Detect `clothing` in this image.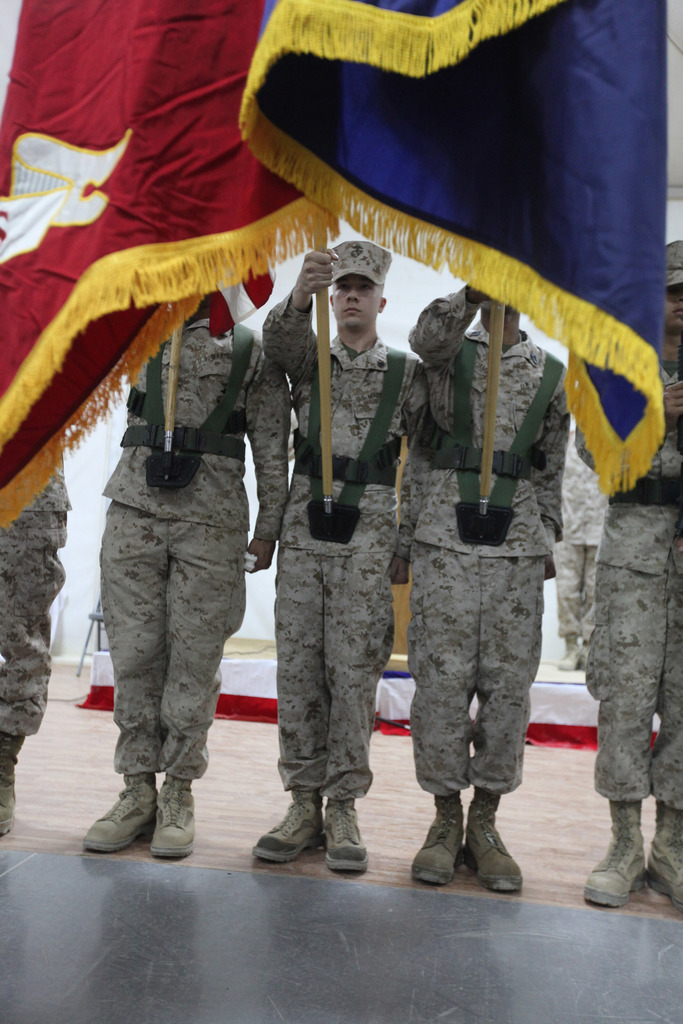
Detection: {"x1": 261, "y1": 292, "x2": 438, "y2": 819}.
